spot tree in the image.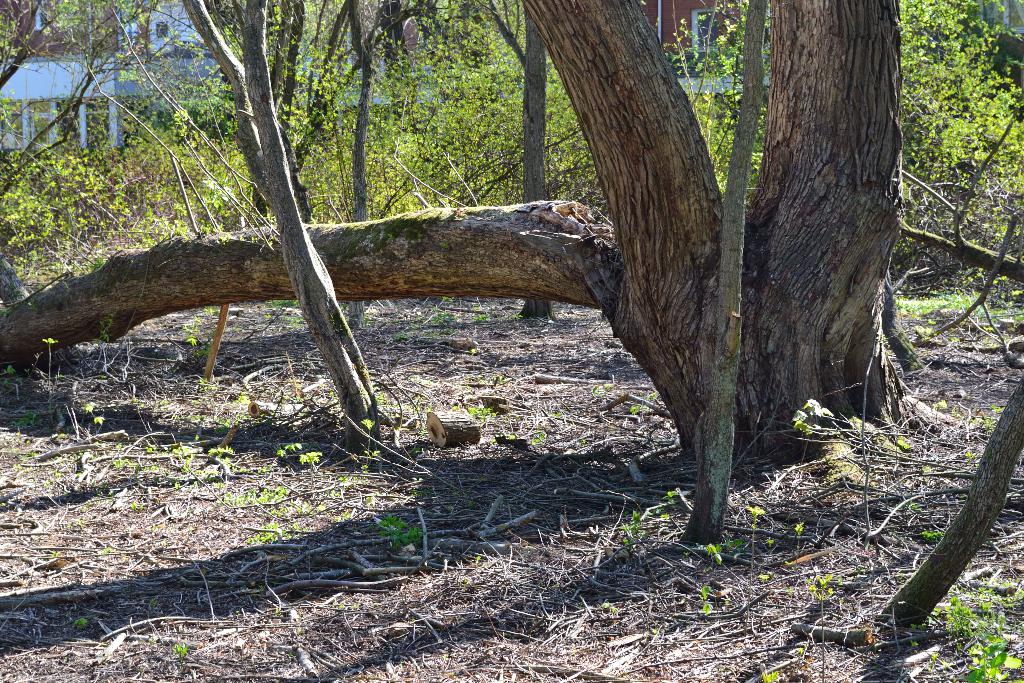
tree found at left=0, top=0, right=919, bottom=502.
